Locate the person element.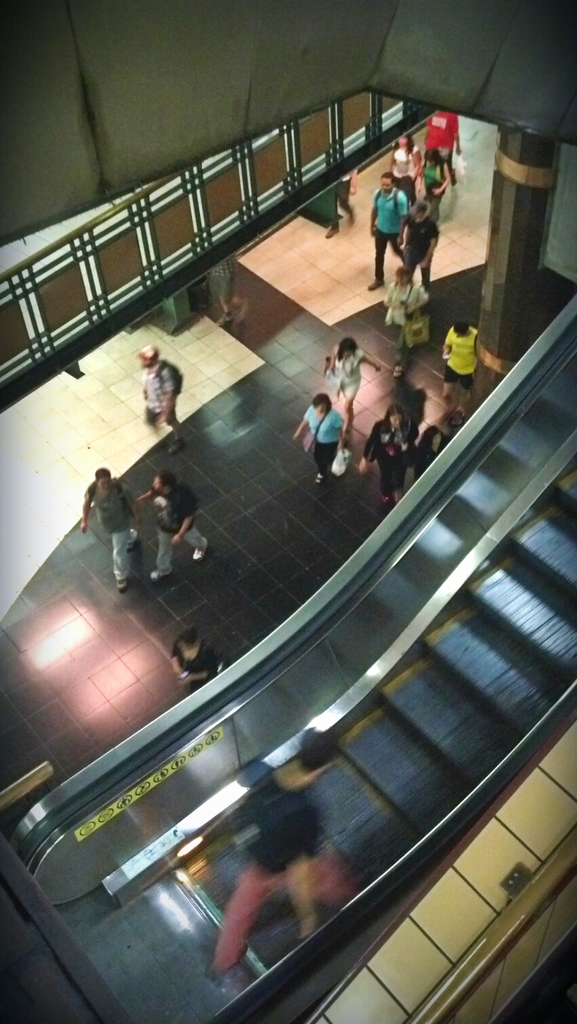
Element bbox: 365:167:418:291.
